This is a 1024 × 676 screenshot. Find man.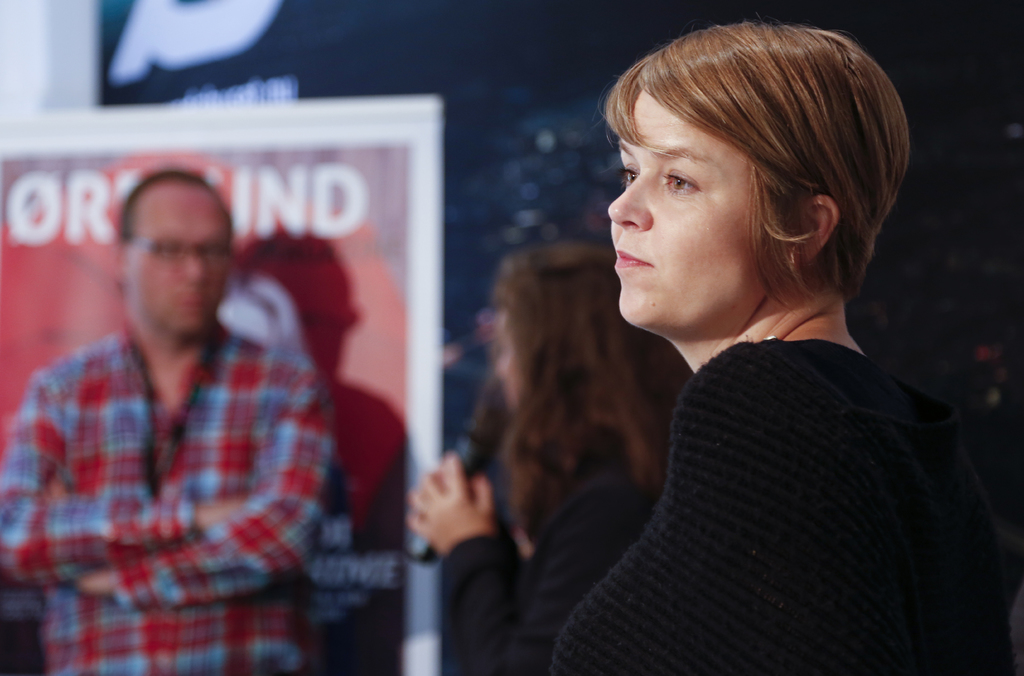
Bounding box: 0,168,339,673.
